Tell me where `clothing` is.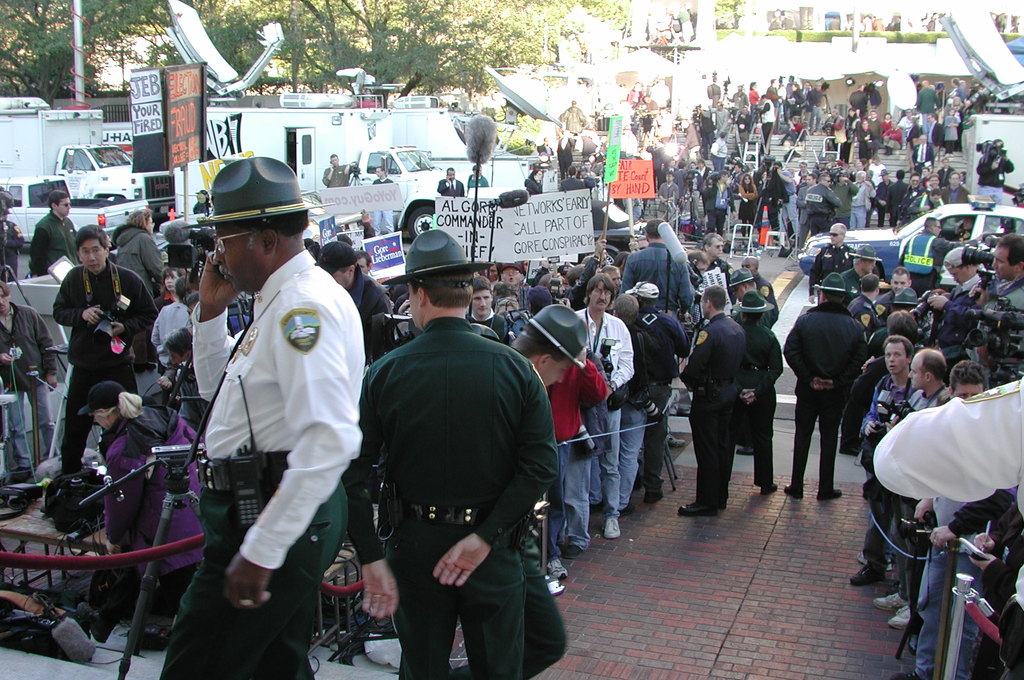
`clothing` is at l=829, t=182, r=858, b=224.
